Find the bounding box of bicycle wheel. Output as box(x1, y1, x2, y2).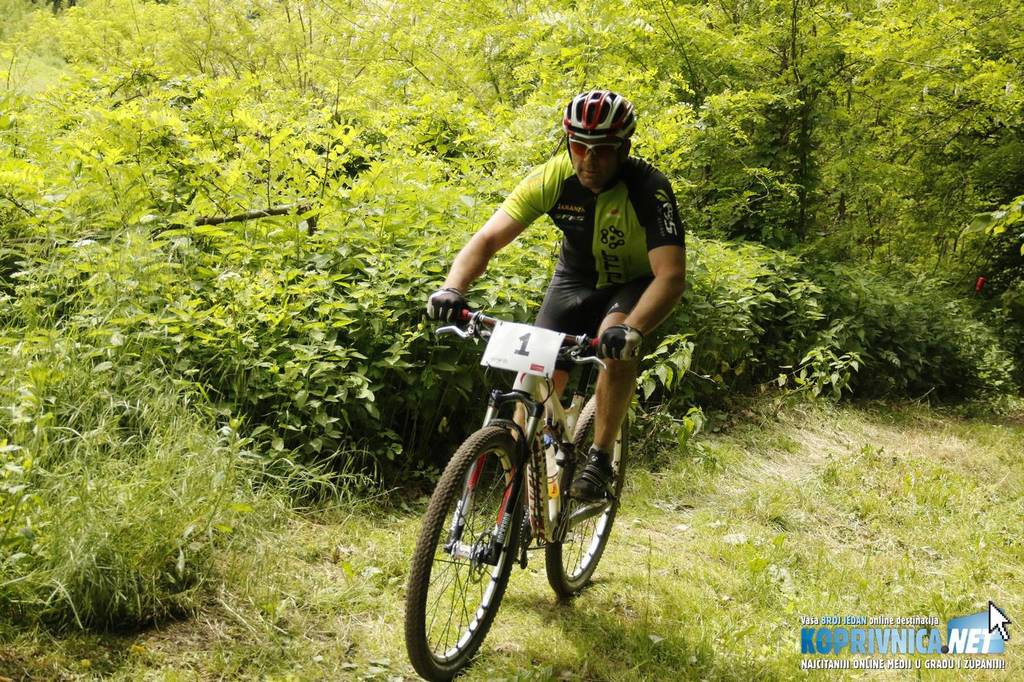
box(551, 396, 633, 600).
